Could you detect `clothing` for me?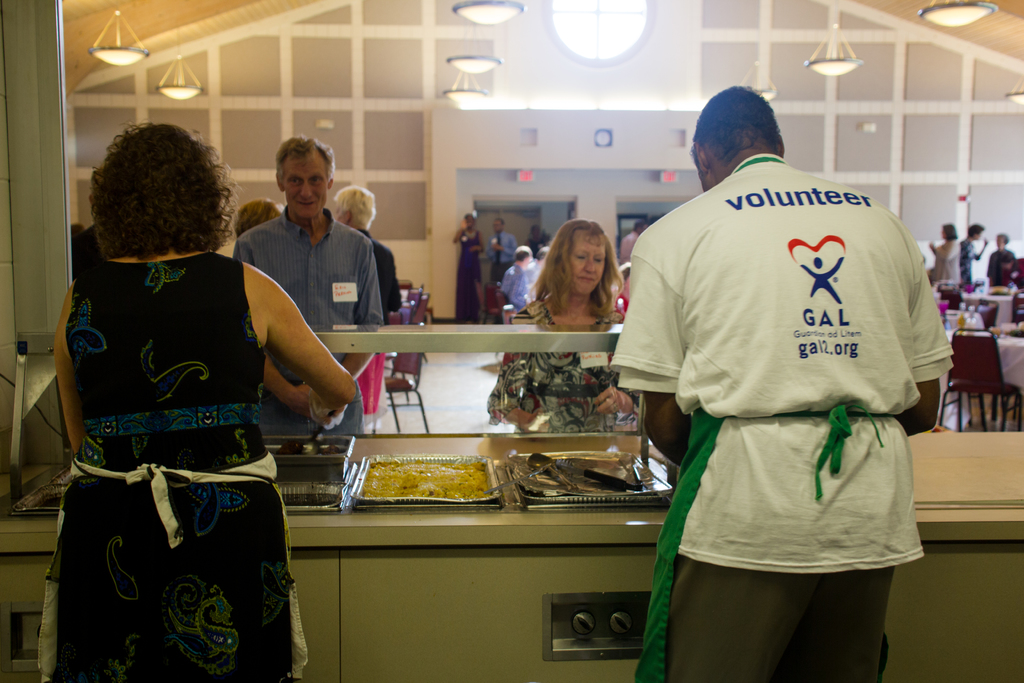
Detection result: <region>49, 208, 410, 682</region>.
